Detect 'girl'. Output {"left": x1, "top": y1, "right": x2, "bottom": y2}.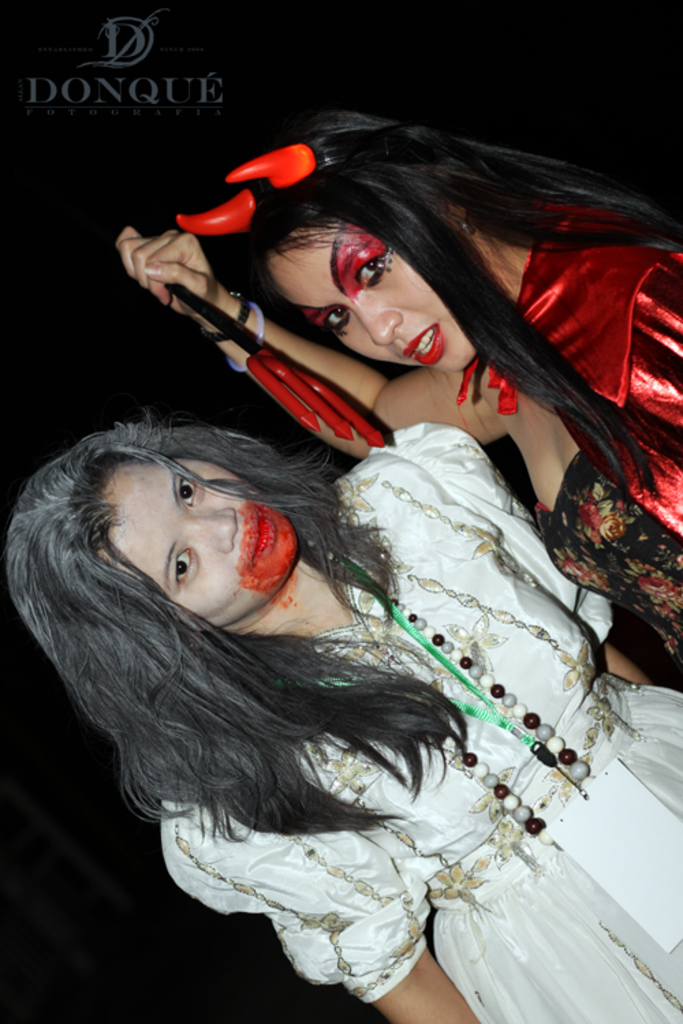
{"left": 112, "top": 97, "right": 682, "bottom": 689}.
